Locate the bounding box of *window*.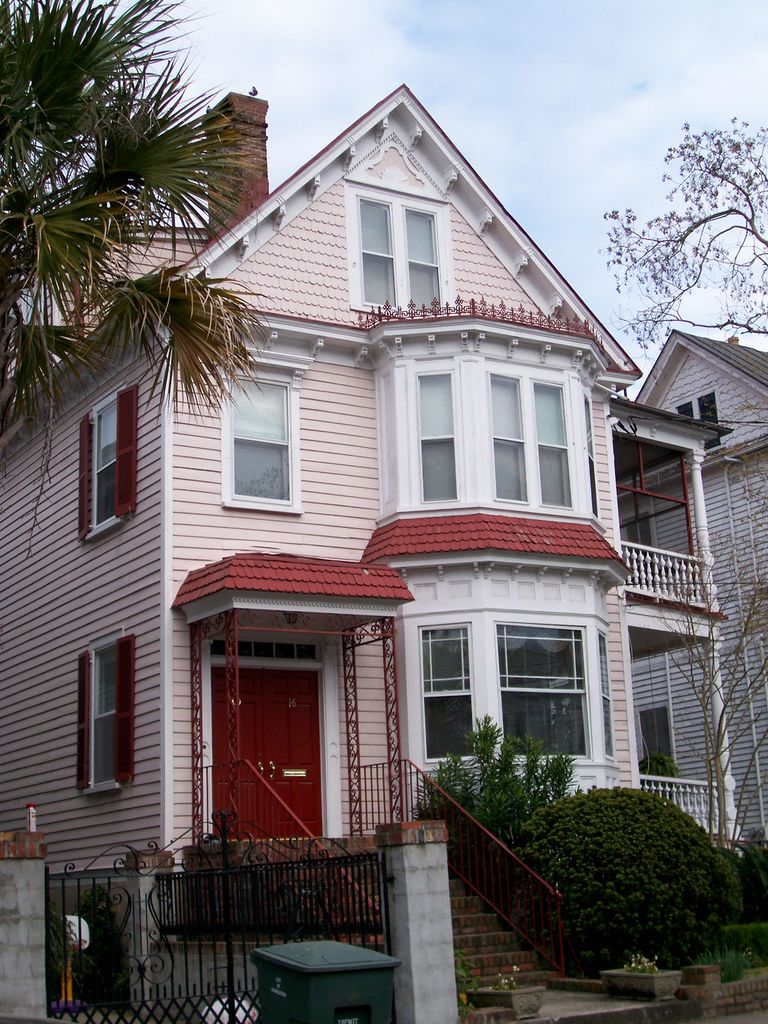
Bounding box: 417:618:479:761.
